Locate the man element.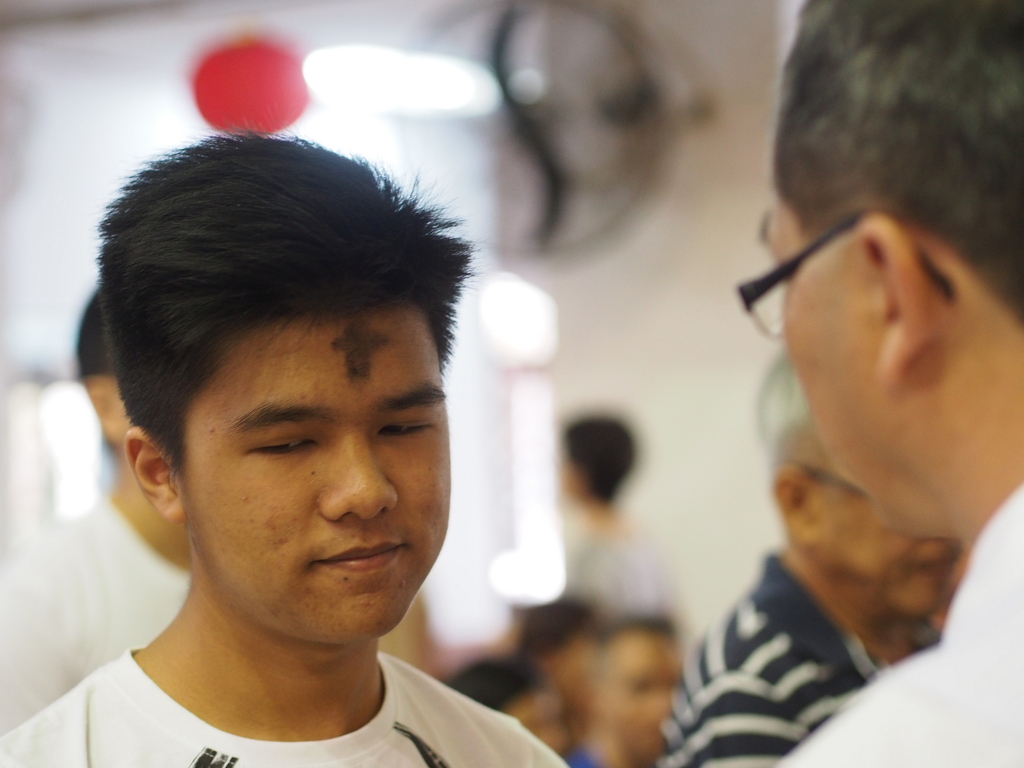
Element bbox: bbox=[739, 0, 1023, 767].
